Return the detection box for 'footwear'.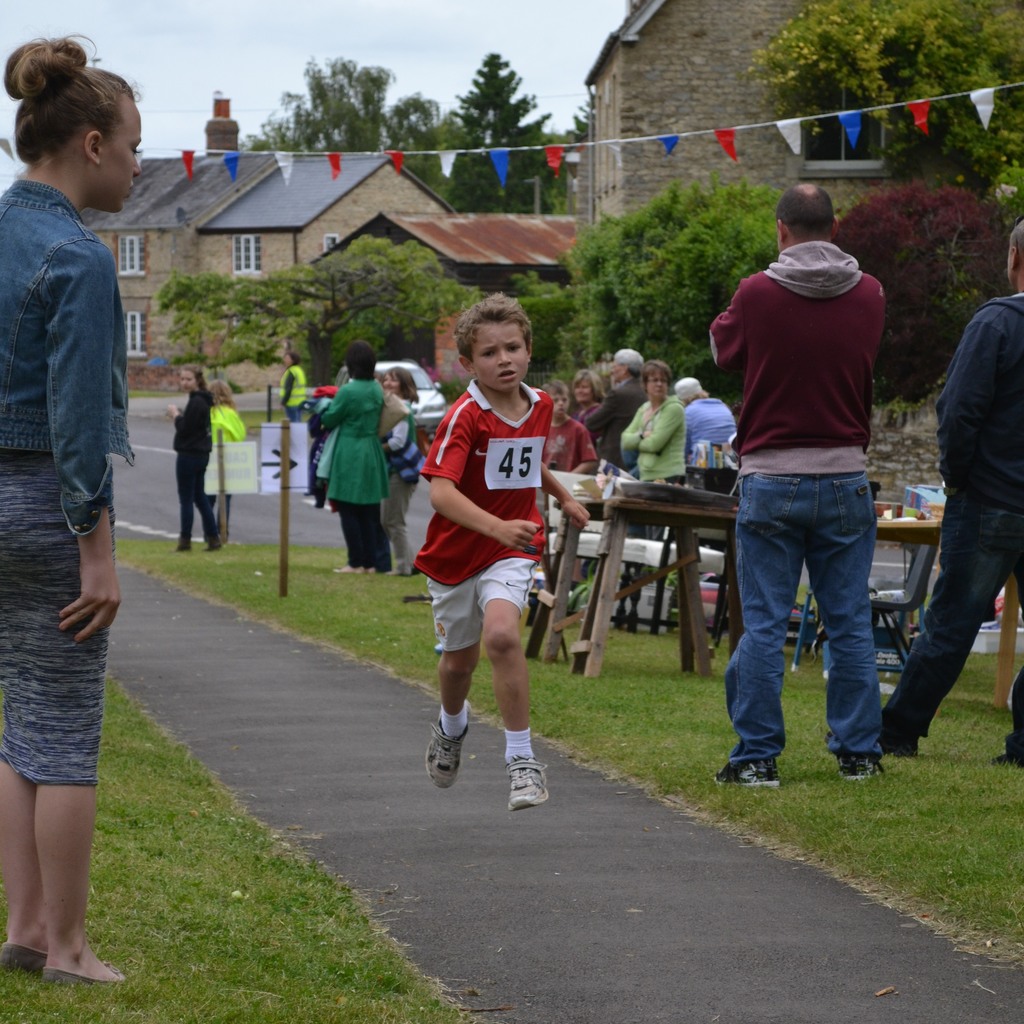
l=508, t=742, r=560, b=812.
